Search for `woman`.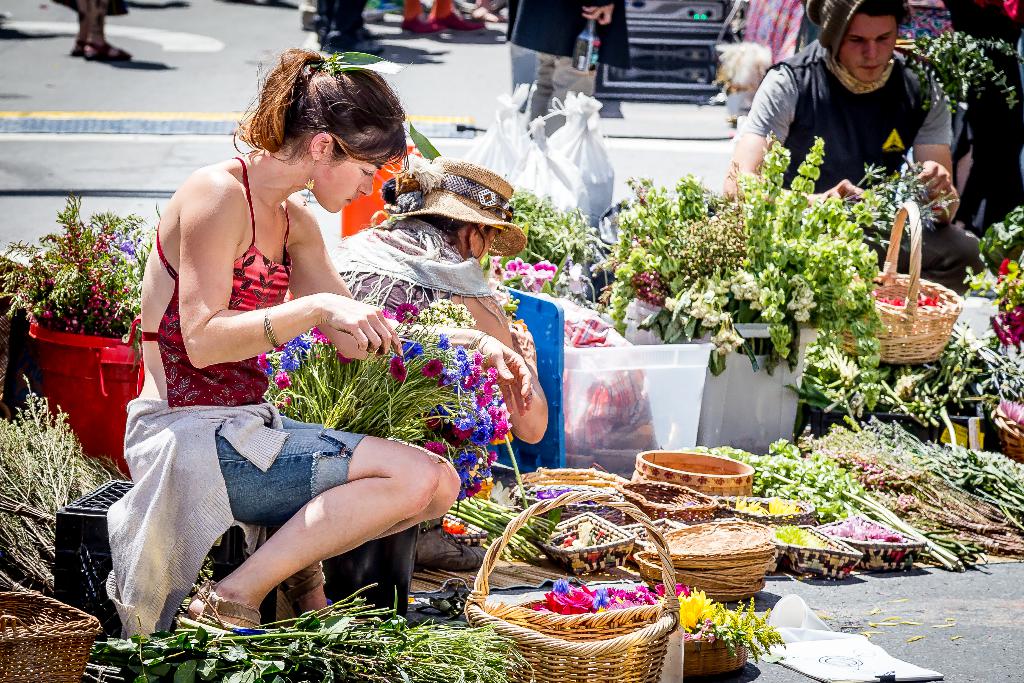
Found at bbox=(264, 154, 559, 533).
